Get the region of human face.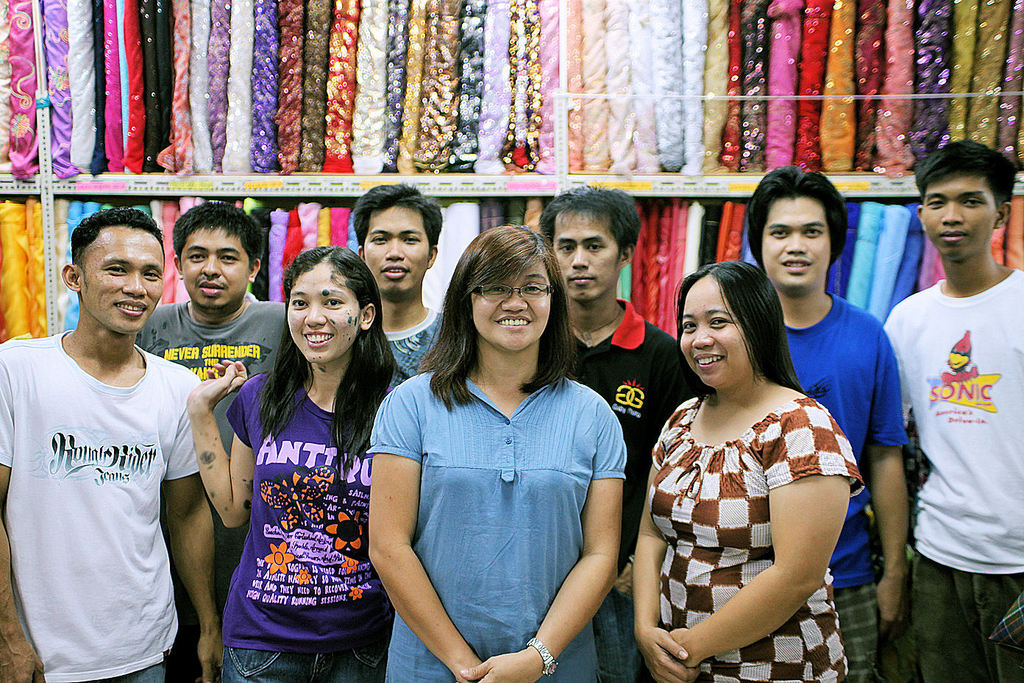
927,170,999,261.
